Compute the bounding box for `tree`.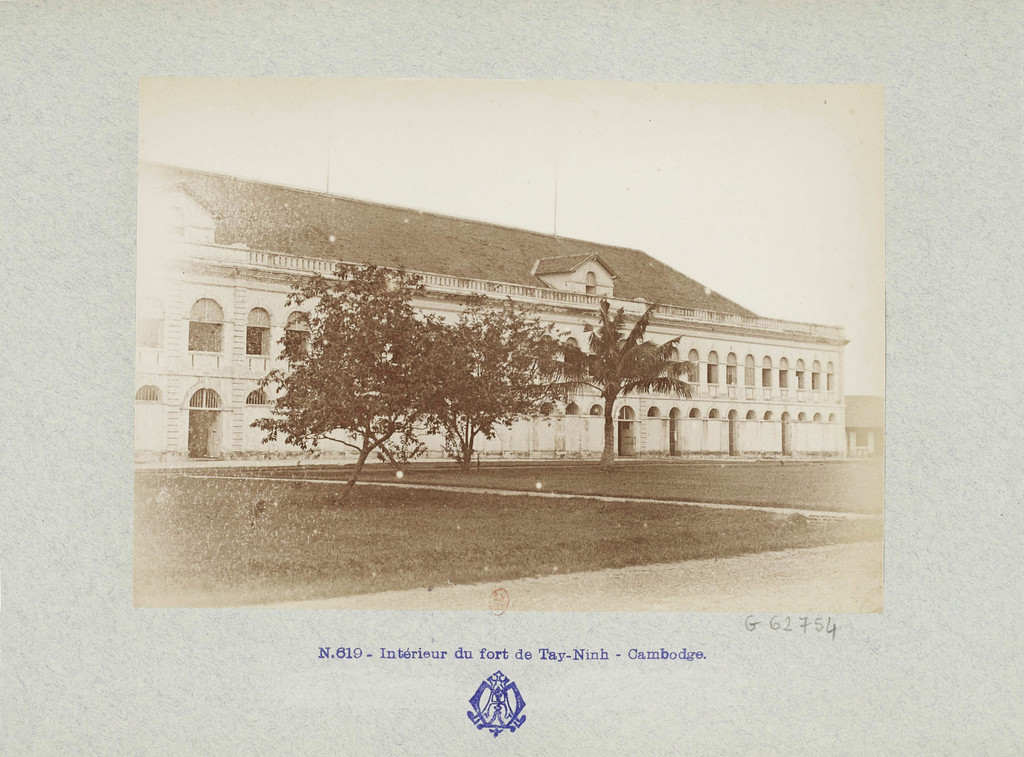
398:296:579:473.
